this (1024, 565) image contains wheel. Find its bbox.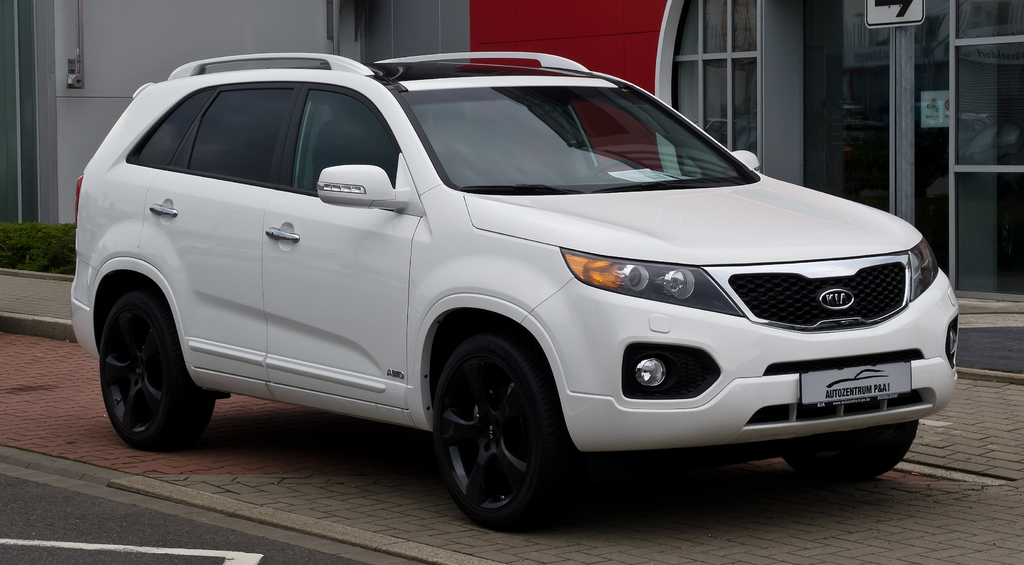
locate(100, 290, 214, 450).
